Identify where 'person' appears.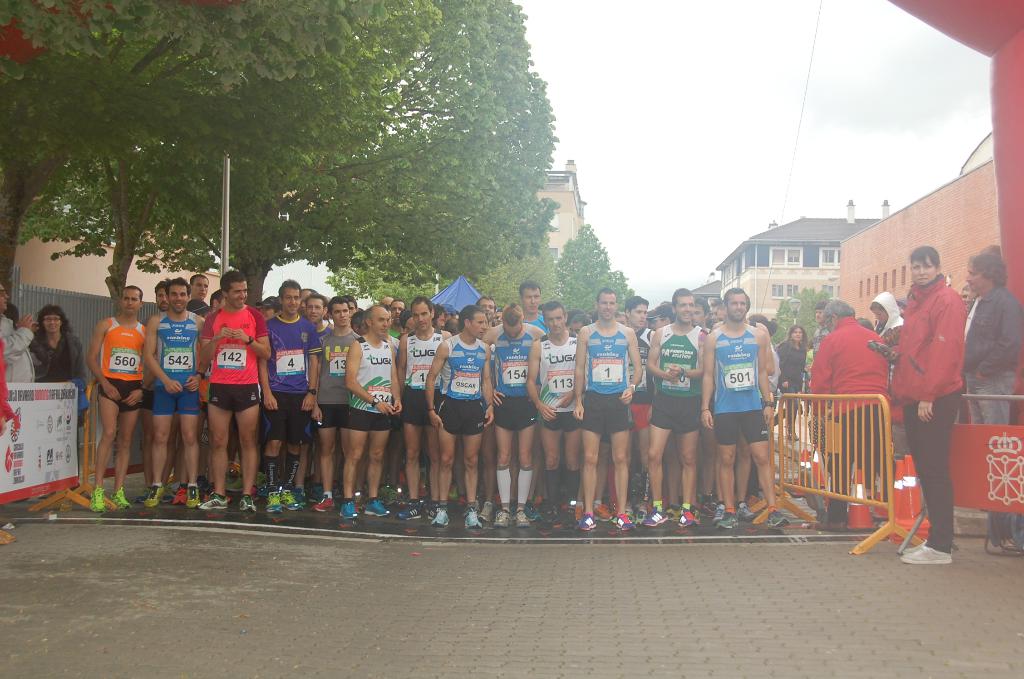
Appears at box(954, 277, 986, 332).
